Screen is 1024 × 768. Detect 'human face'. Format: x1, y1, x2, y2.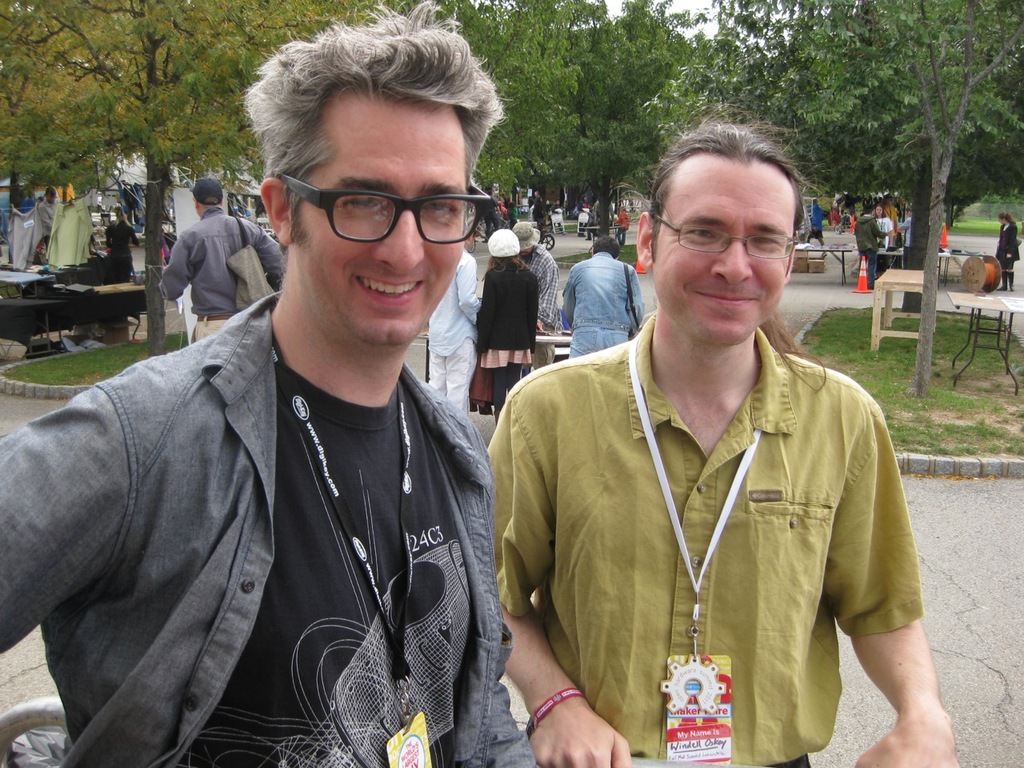
518, 245, 534, 255.
